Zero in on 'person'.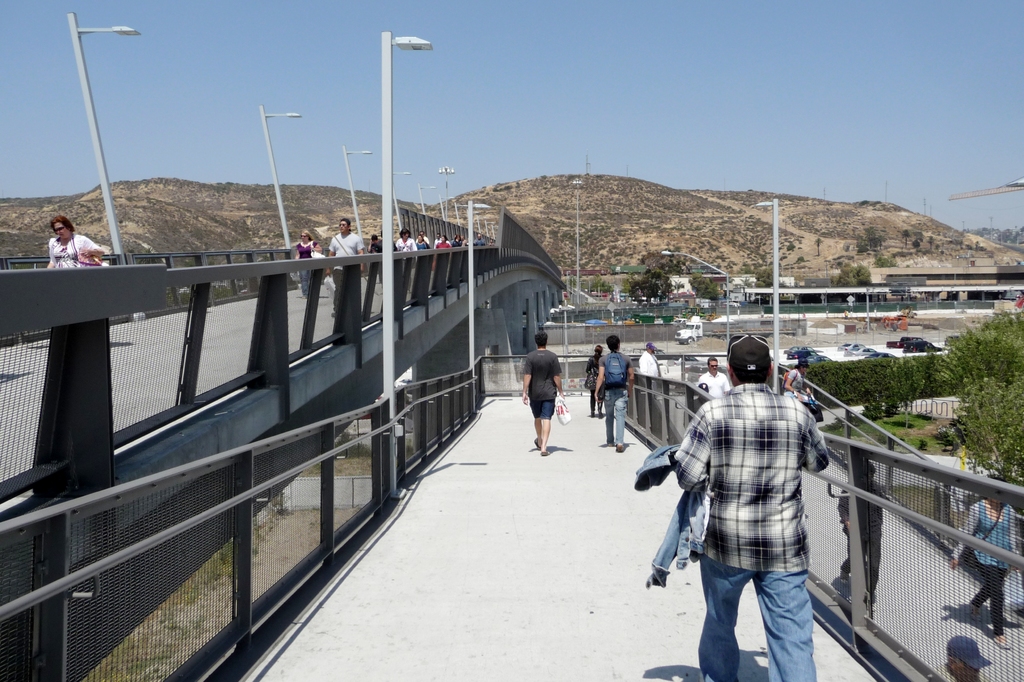
Zeroed in: 392:224:416:250.
